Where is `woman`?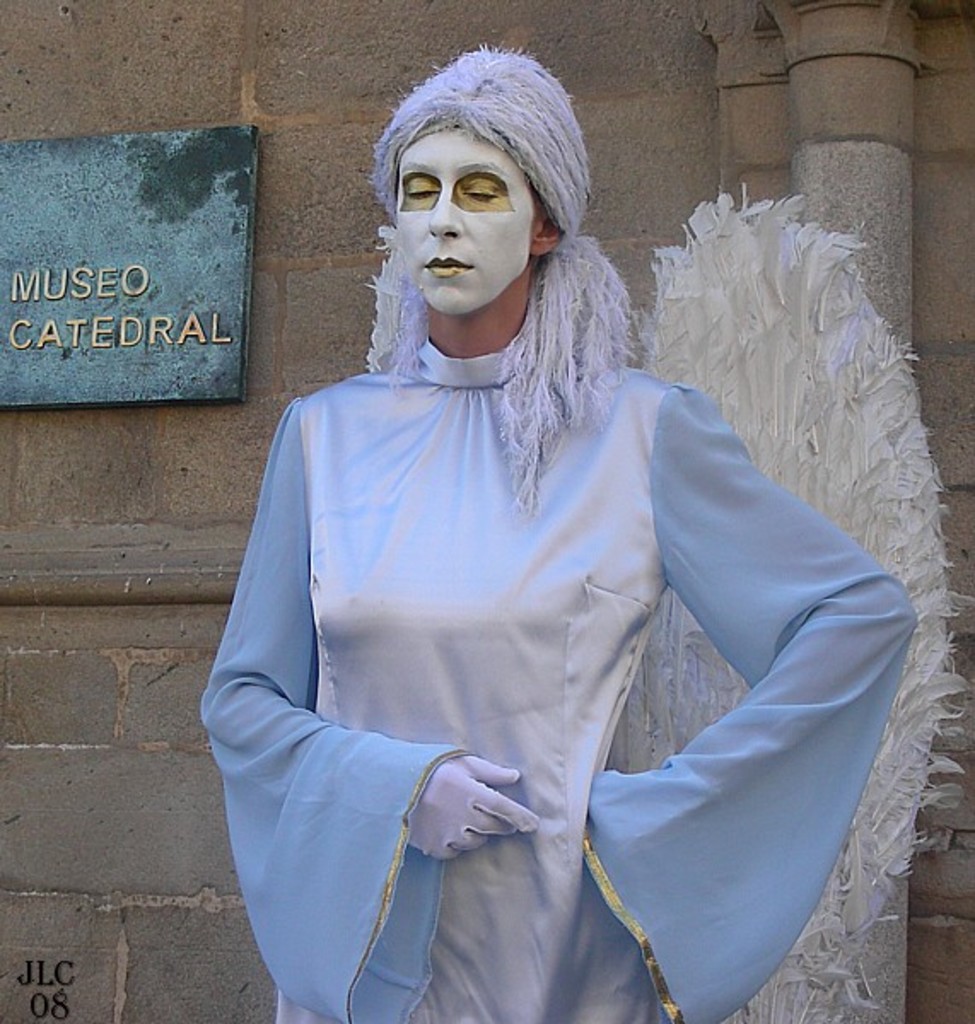
{"x1": 213, "y1": 73, "x2": 888, "y2": 1023}.
